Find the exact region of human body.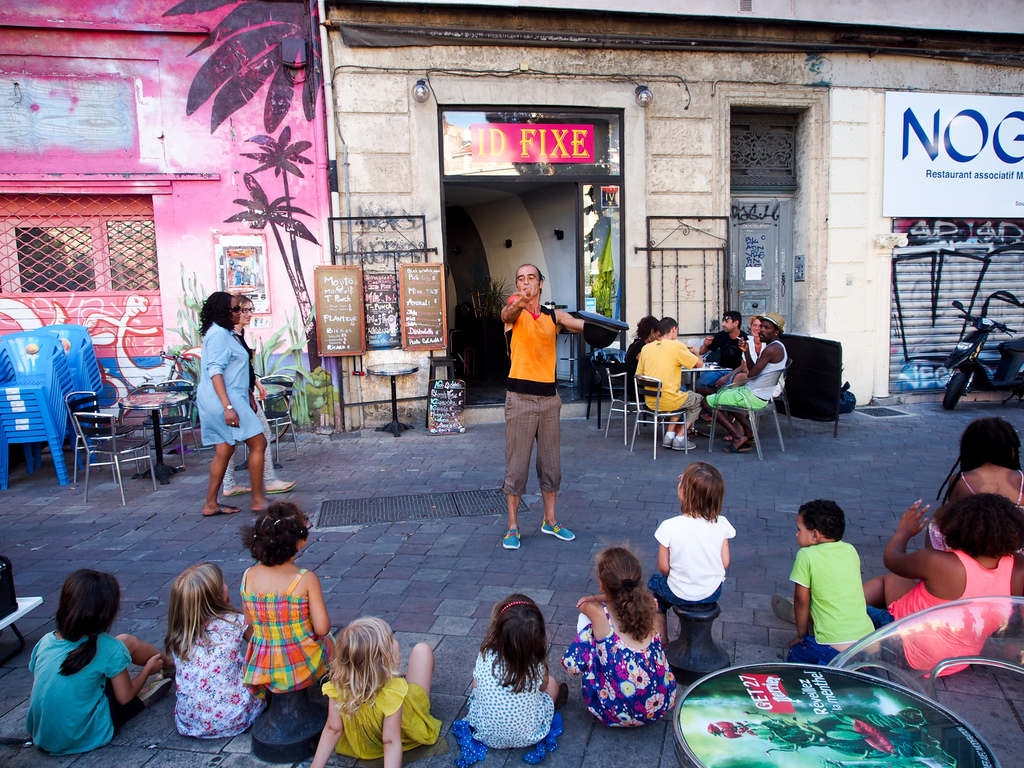
Exact region: BBox(780, 497, 884, 674).
